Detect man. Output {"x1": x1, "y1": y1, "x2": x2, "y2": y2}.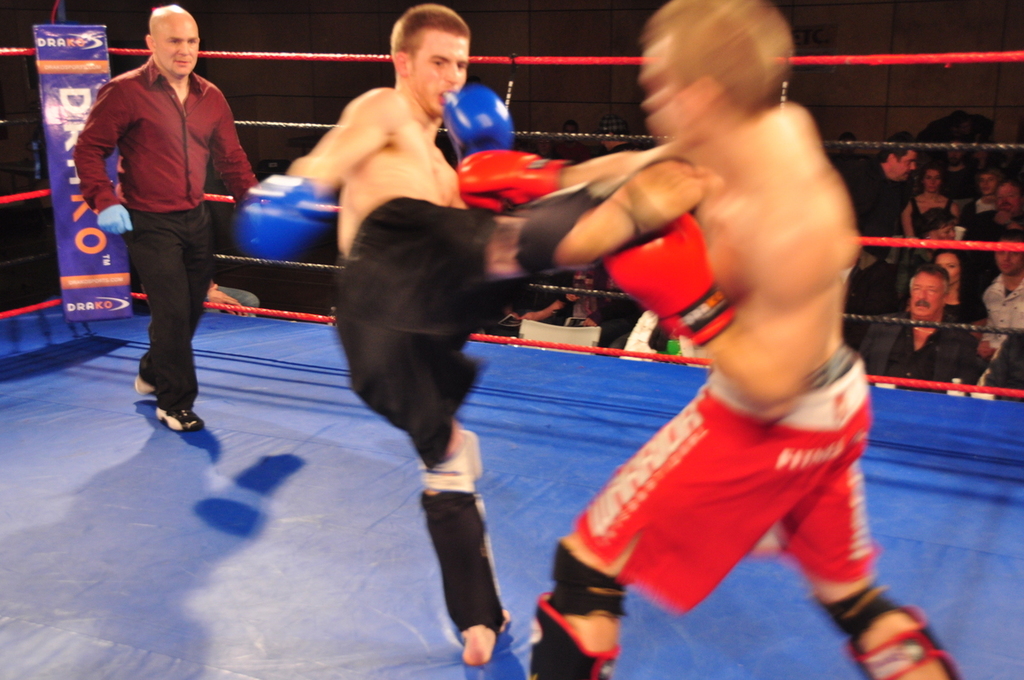
{"x1": 849, "y1": 137, "x2": 919, "y2": 244}.
